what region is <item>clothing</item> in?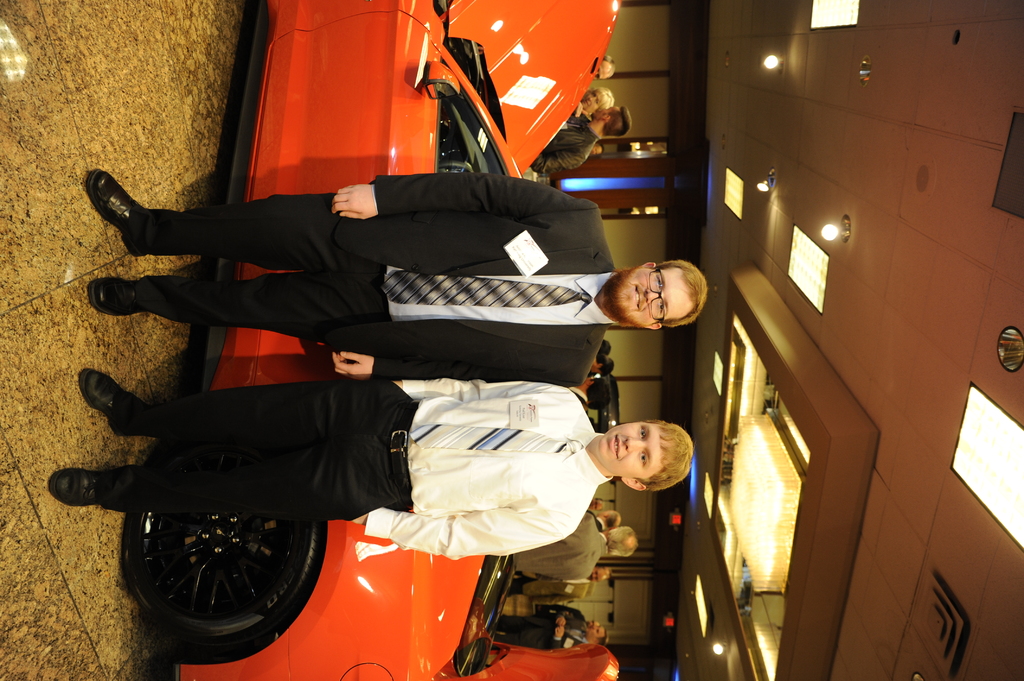
pyautogui.locateOnScreen(91, 136, 644, 413).
